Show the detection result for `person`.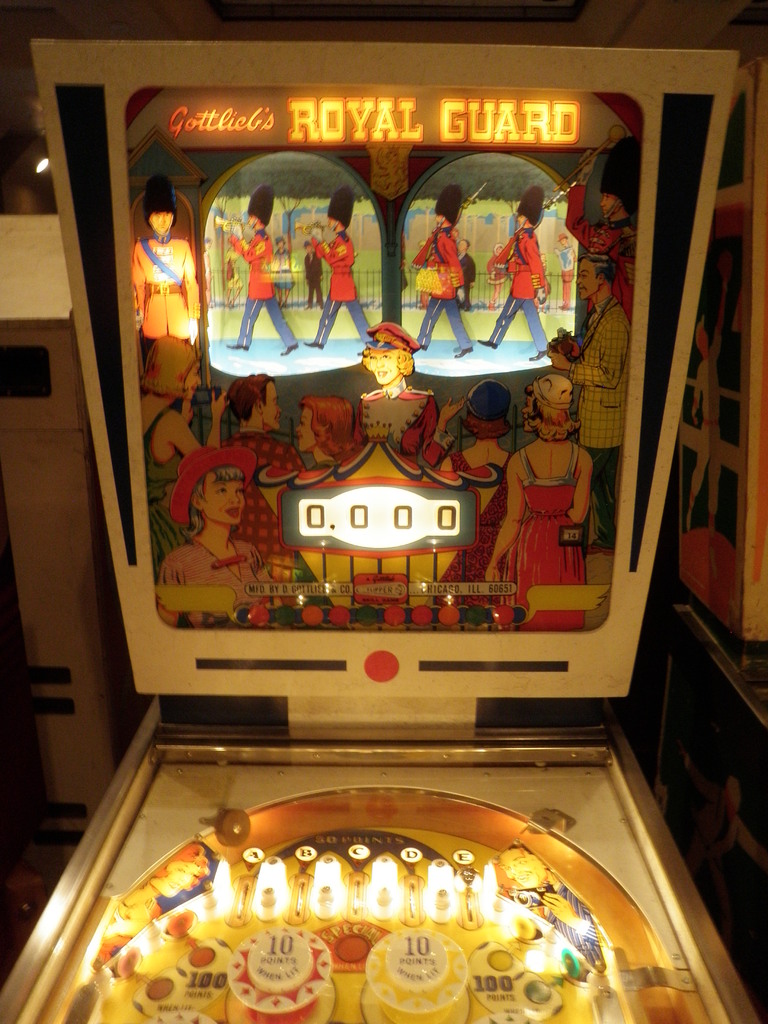
[558,249,641,483].
